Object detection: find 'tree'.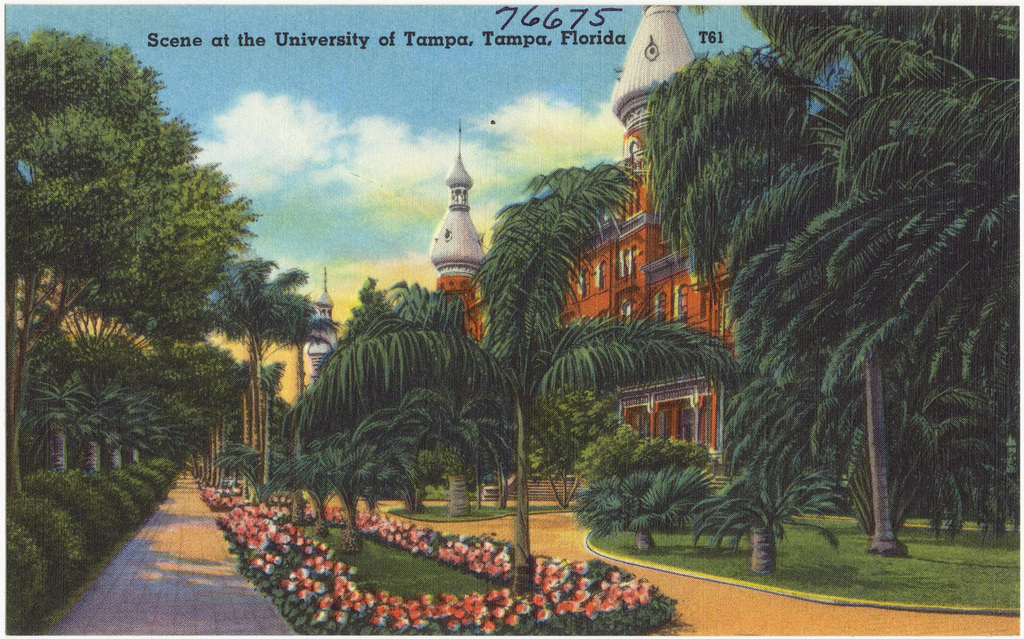
687, 461, 845, 577.
